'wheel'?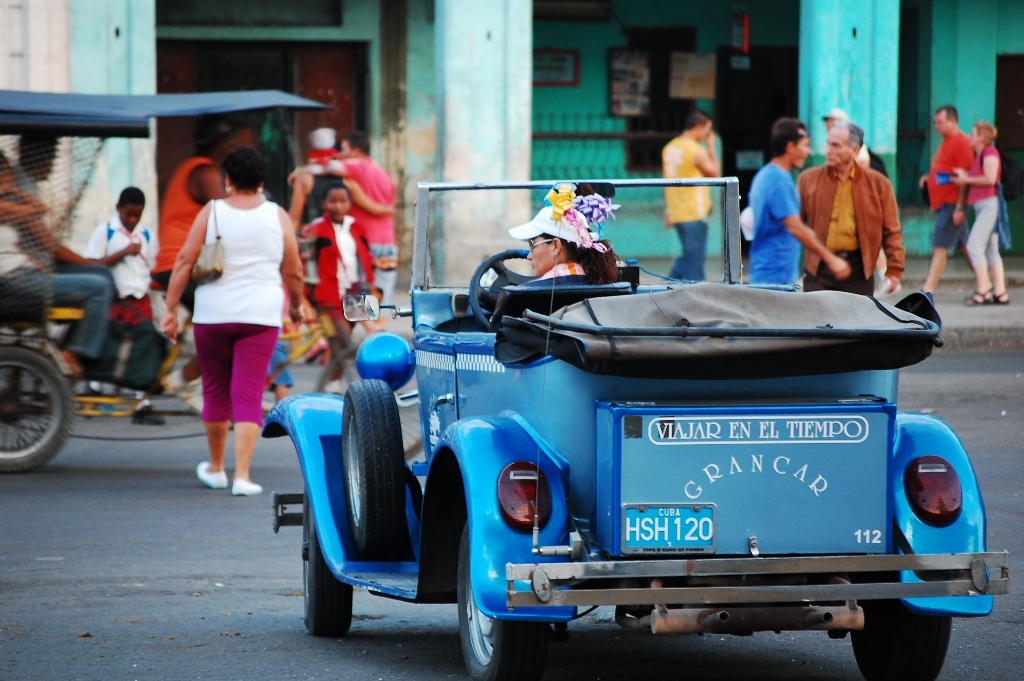
(5, 344, 70, 464)
